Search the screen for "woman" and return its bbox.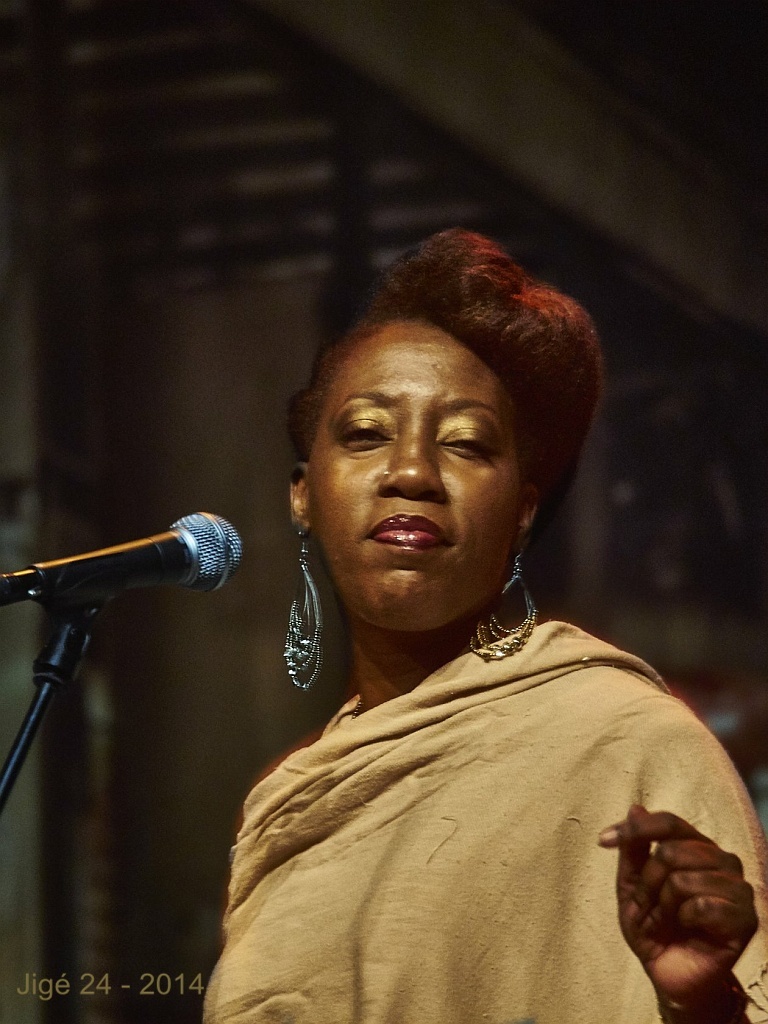
Found: box=[187, 227, 766, 1021].
